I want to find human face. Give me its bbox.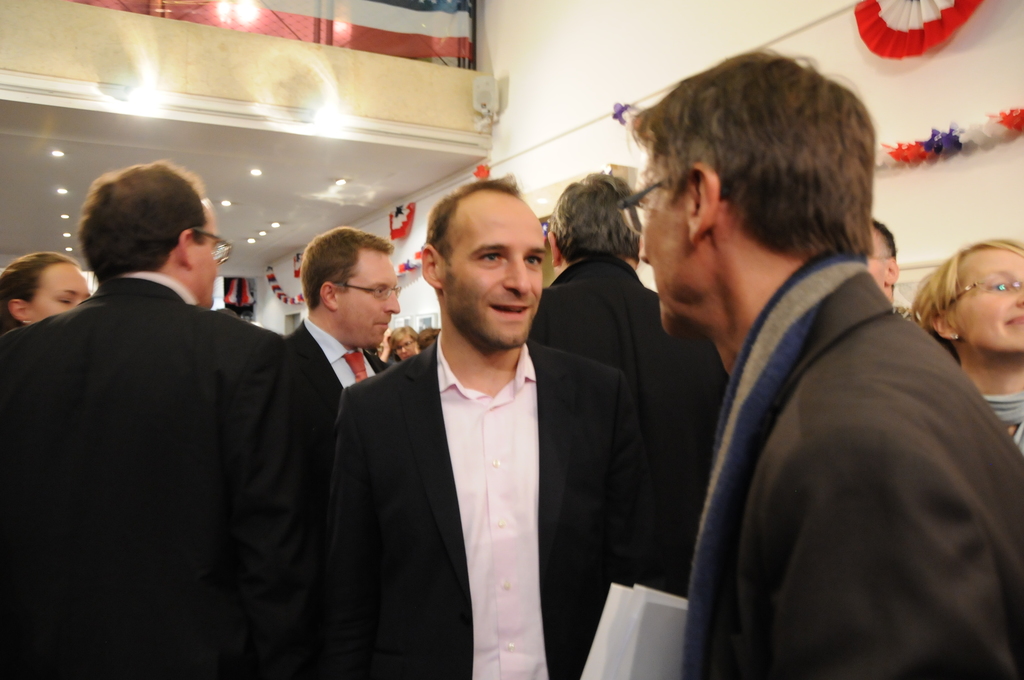
{"left": 444, "top": 198, "right": 546, "bottom": 348}.
